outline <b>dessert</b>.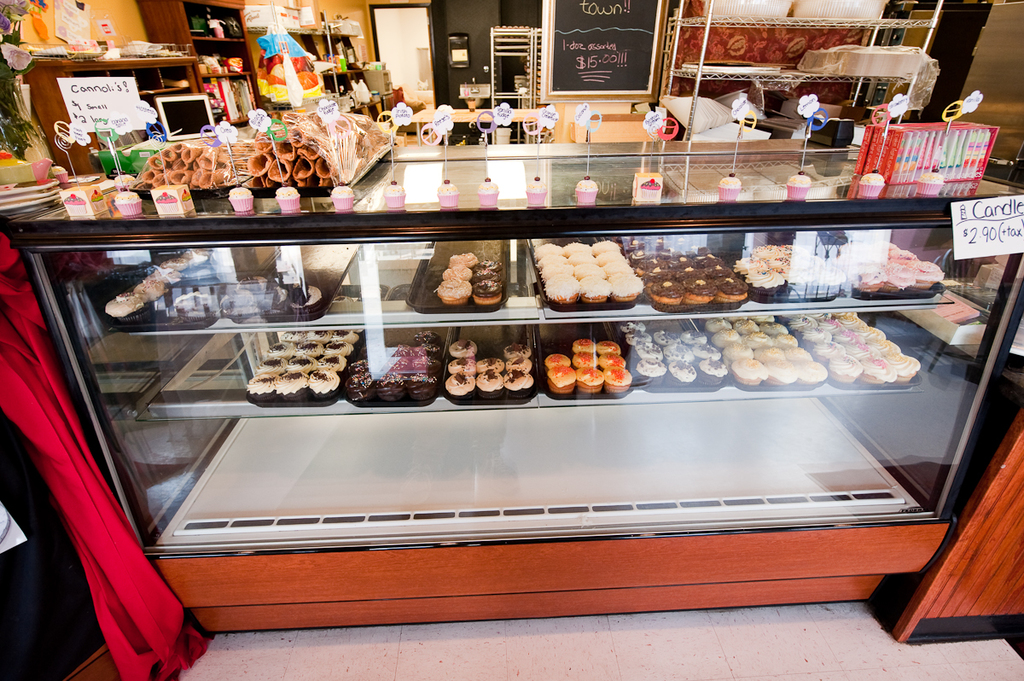
Outline: locate(114, 189, 143, 216).
